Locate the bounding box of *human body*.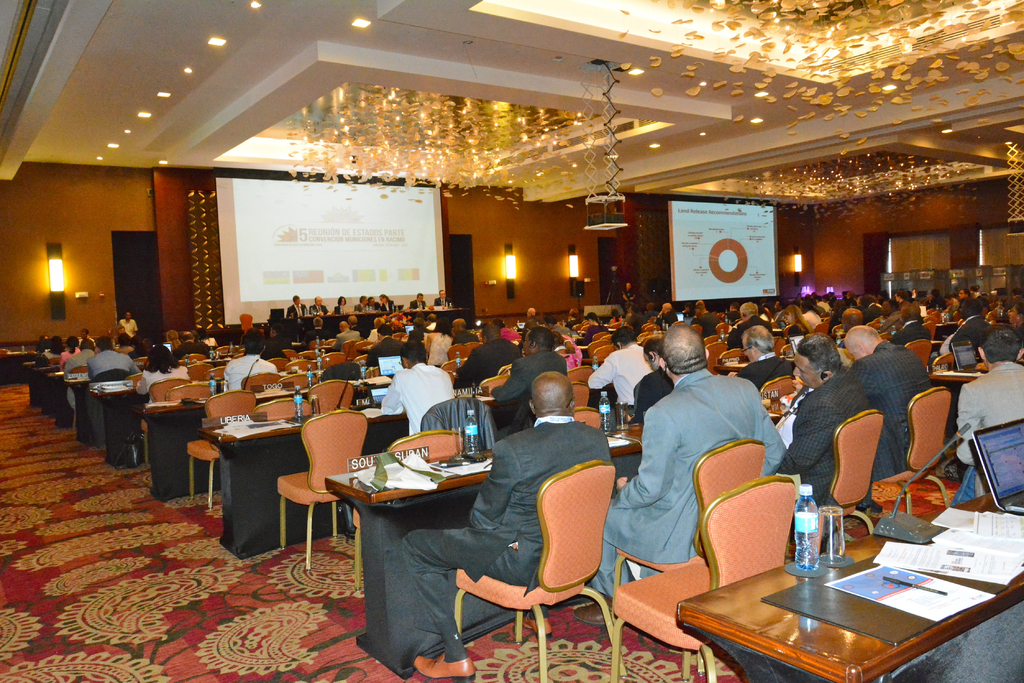
Bounding box: Rect(582, 328, 651, 428).
